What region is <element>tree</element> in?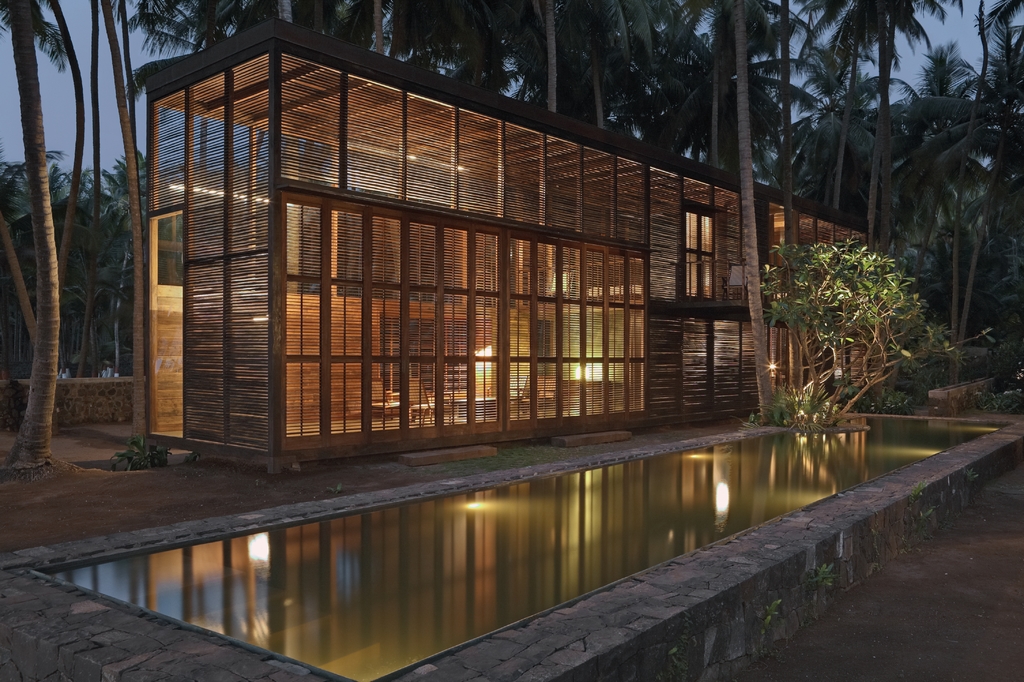
x1=762 y1=234 x2=1003 y2=426.
